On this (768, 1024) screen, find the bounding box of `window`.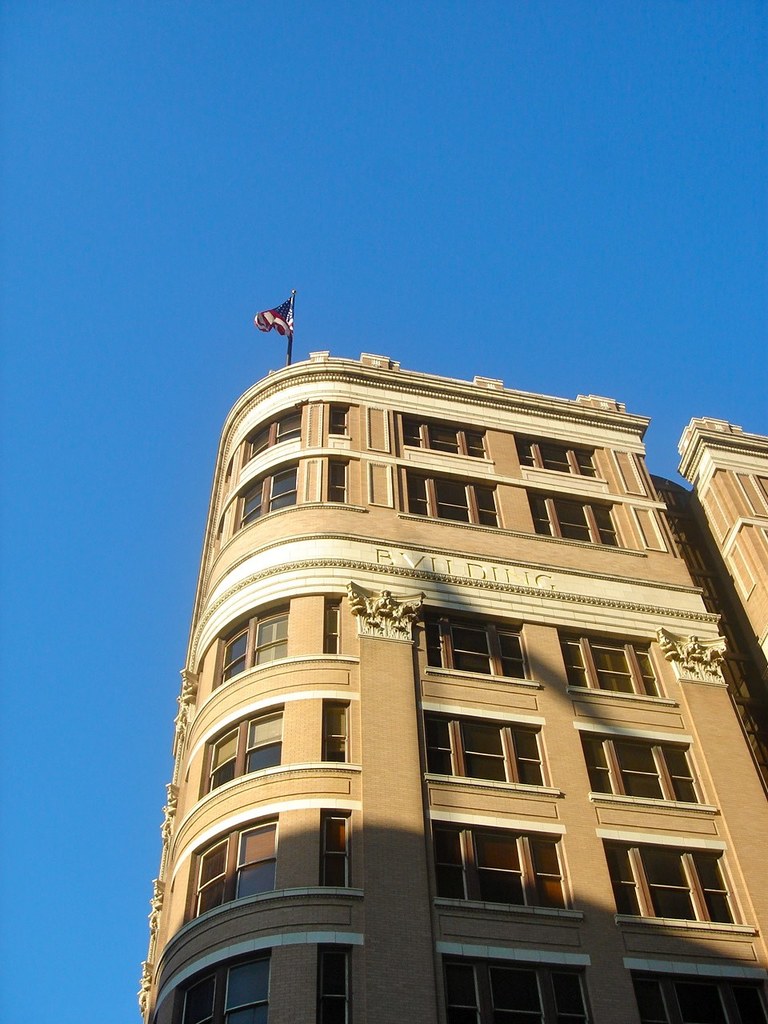
Bounding box: detection(420, 700, 562, 801).
